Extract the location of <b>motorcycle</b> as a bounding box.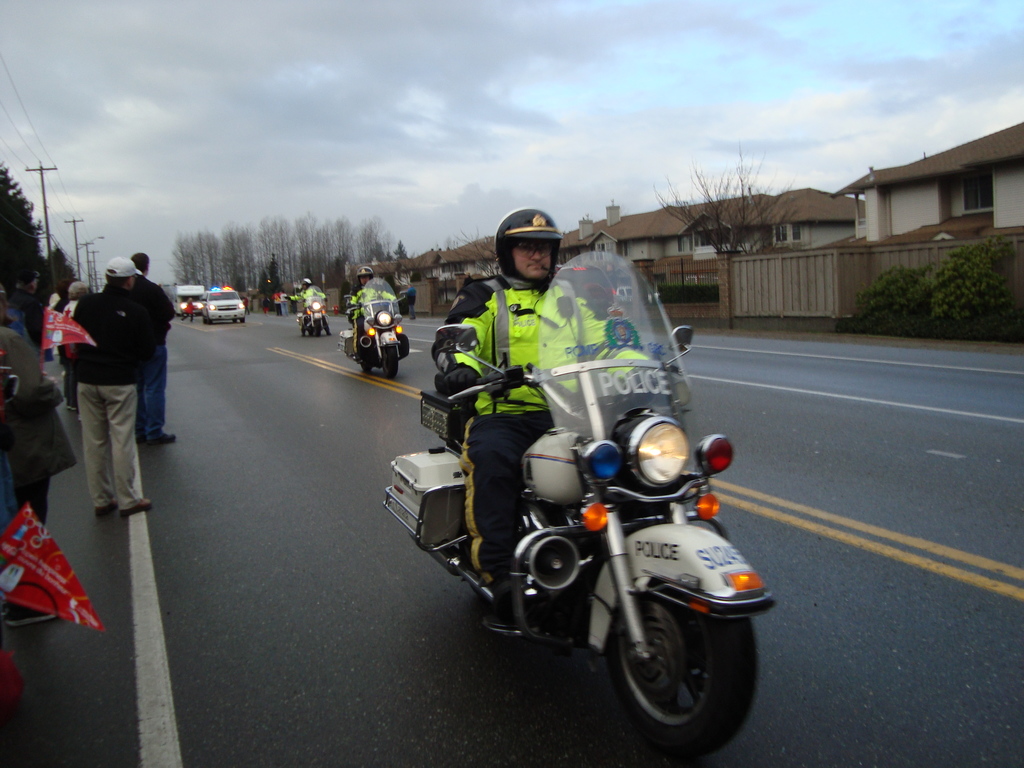
<box>335,276,413,379</box>.
